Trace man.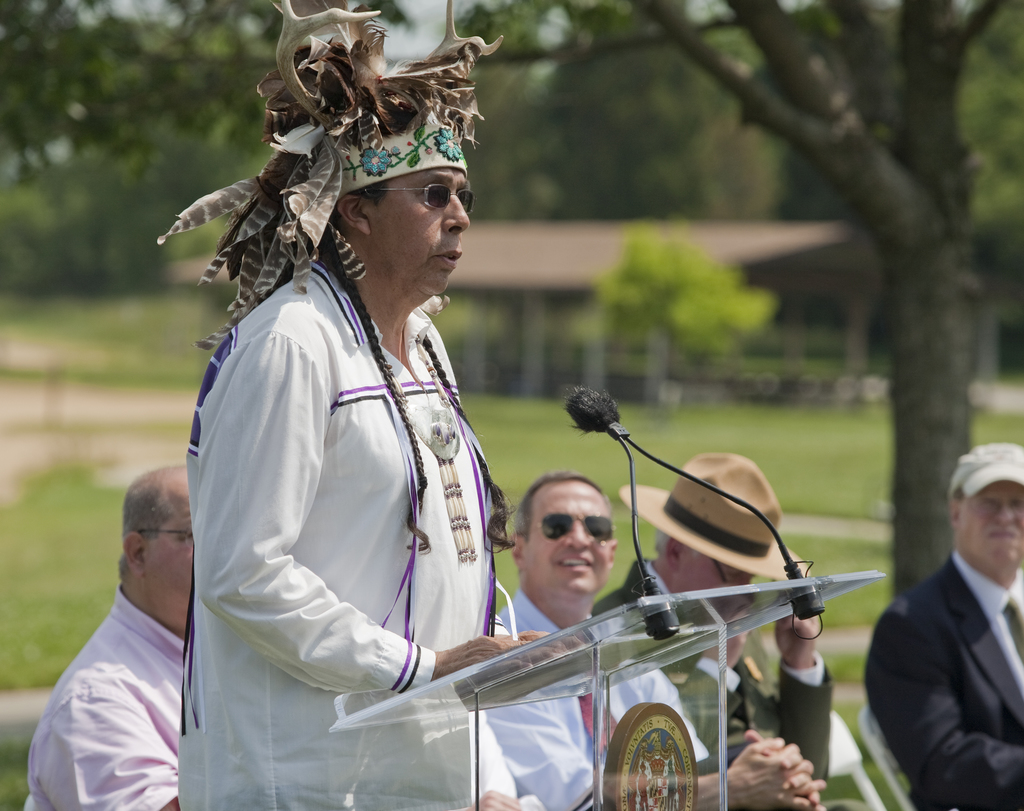
Traced to 592, 446, 833, 810.
